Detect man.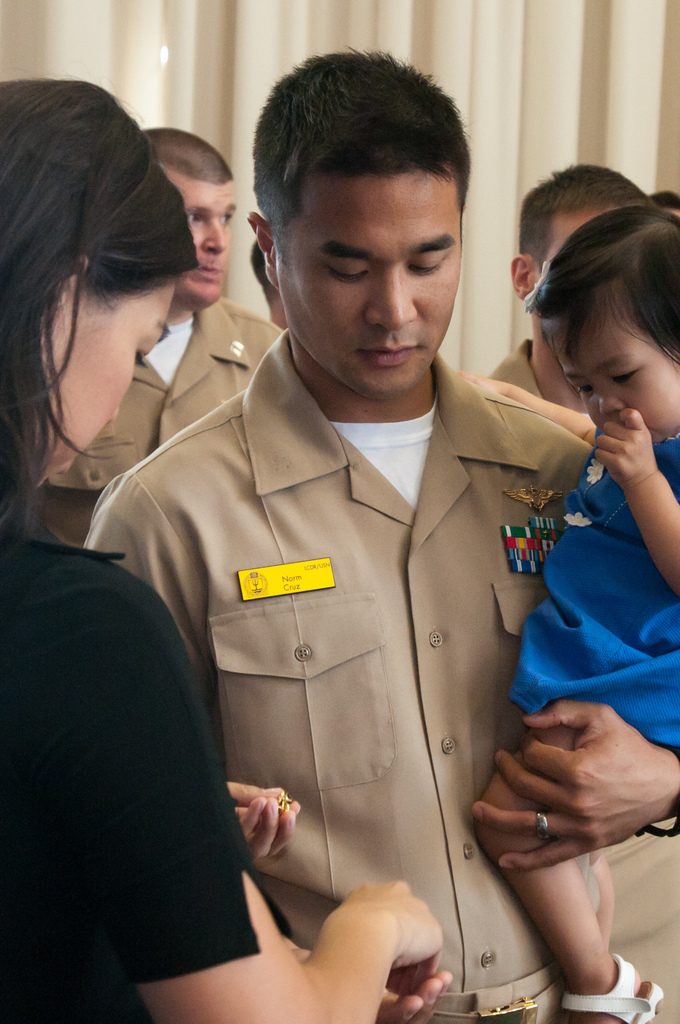
Detected at locate(67, 77, 642, 1019).
